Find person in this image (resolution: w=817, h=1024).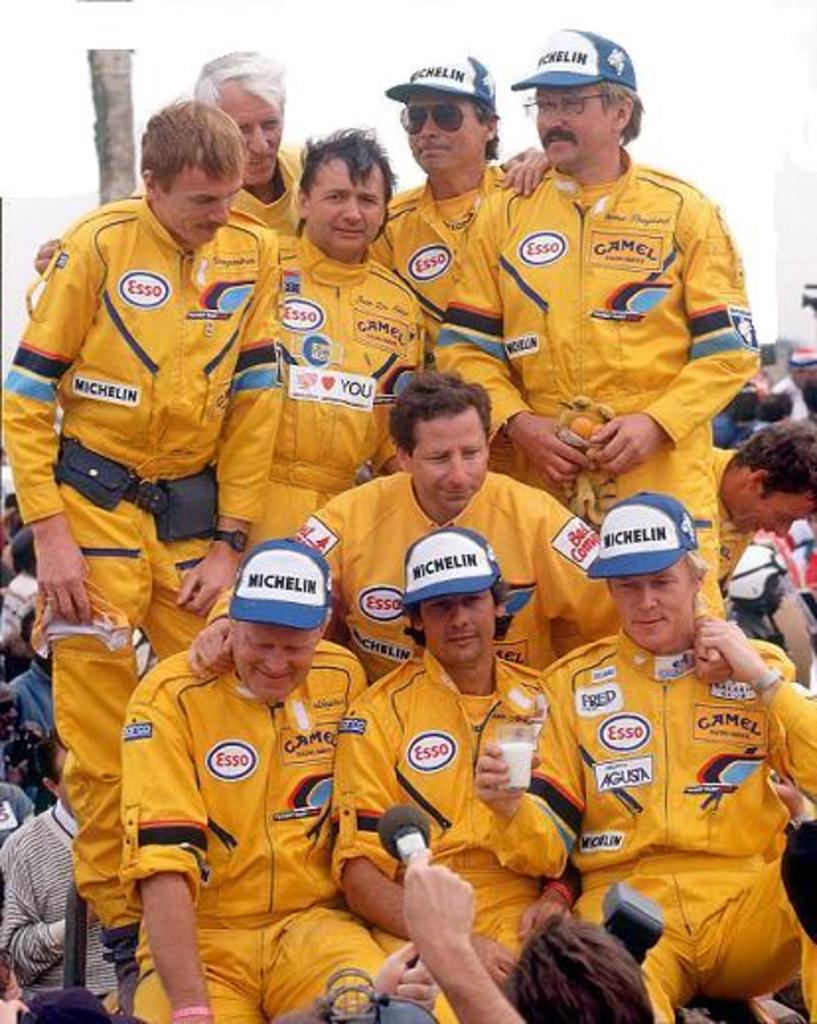
{"x1": 288, "y1": 858, "x2": 511, "y2": 1022}.
